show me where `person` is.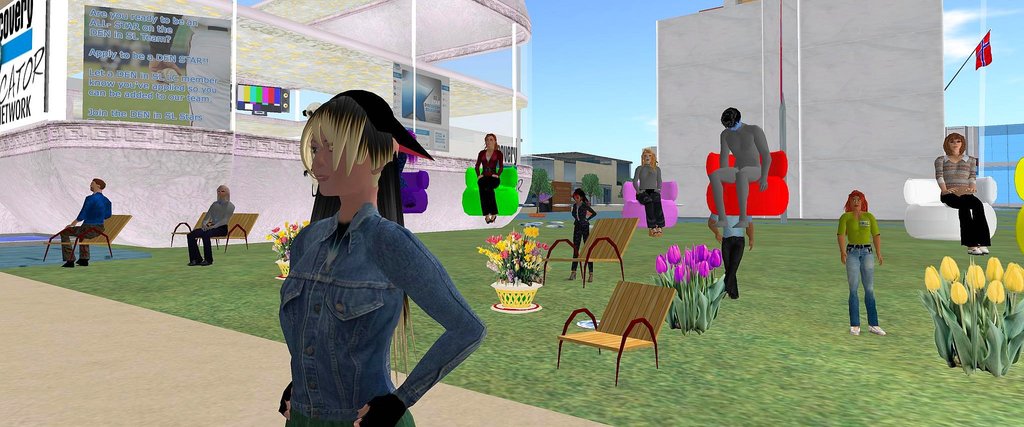
`person` is at 569,184,598,280.
